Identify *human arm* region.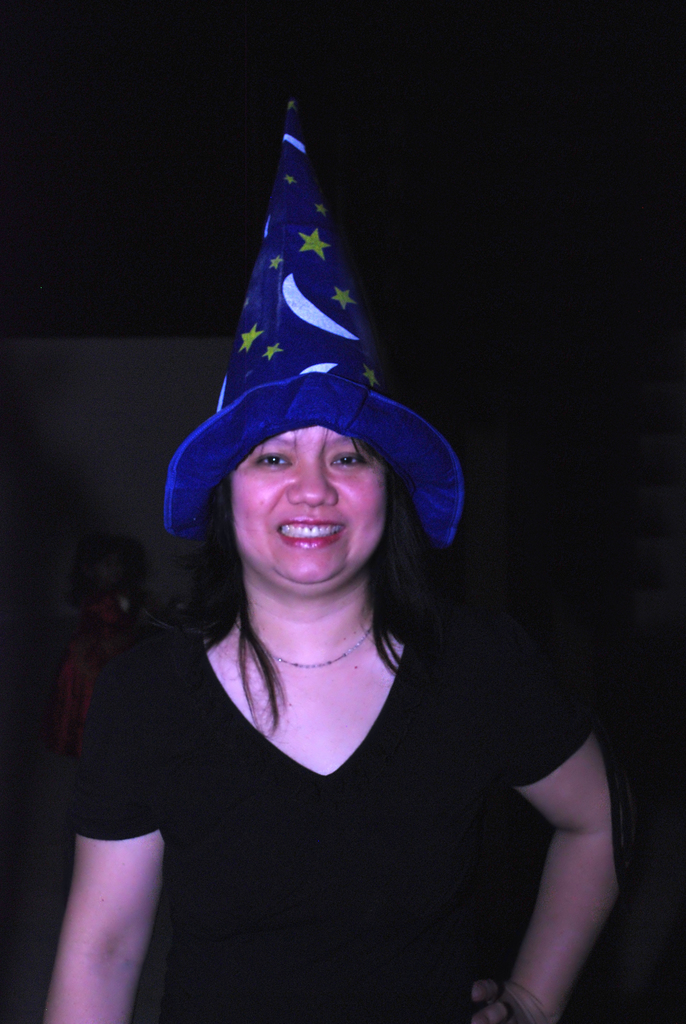
Region: detection(44, 640, 179, 1023).
